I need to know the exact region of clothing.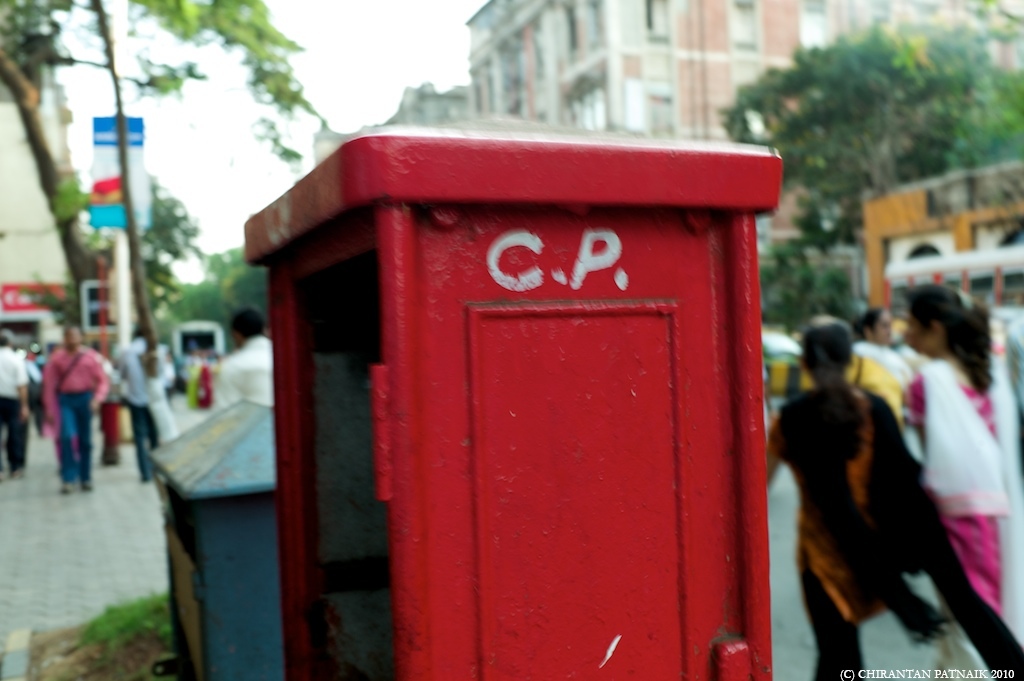
Region: 847:341:912:441.
